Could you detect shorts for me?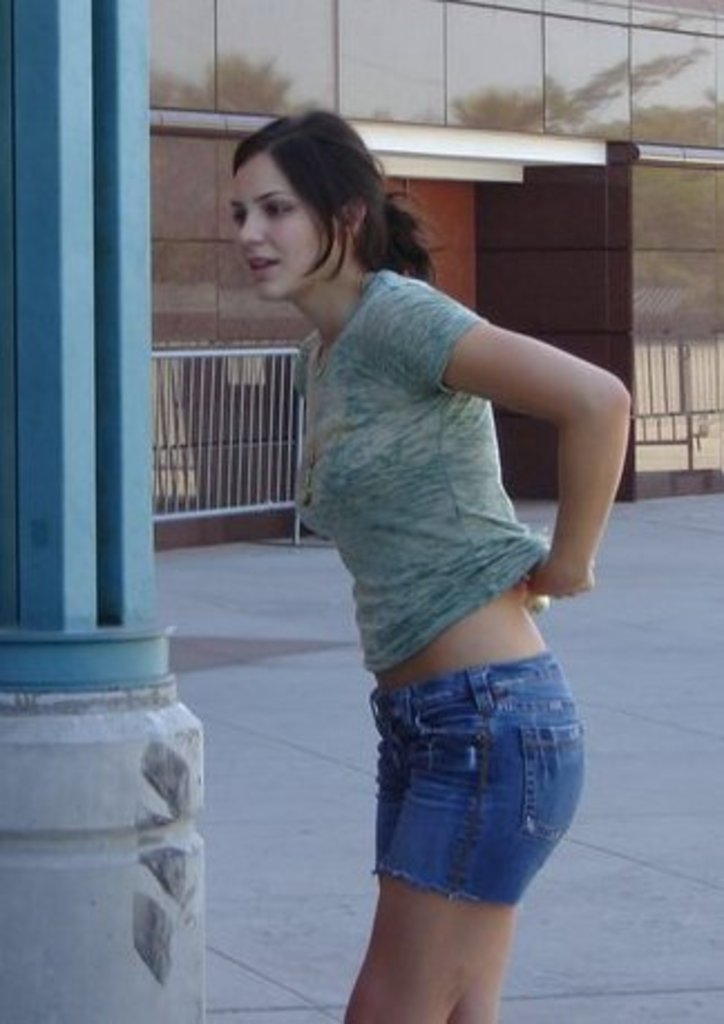
Detection result: 333, 651, 592, 939.
